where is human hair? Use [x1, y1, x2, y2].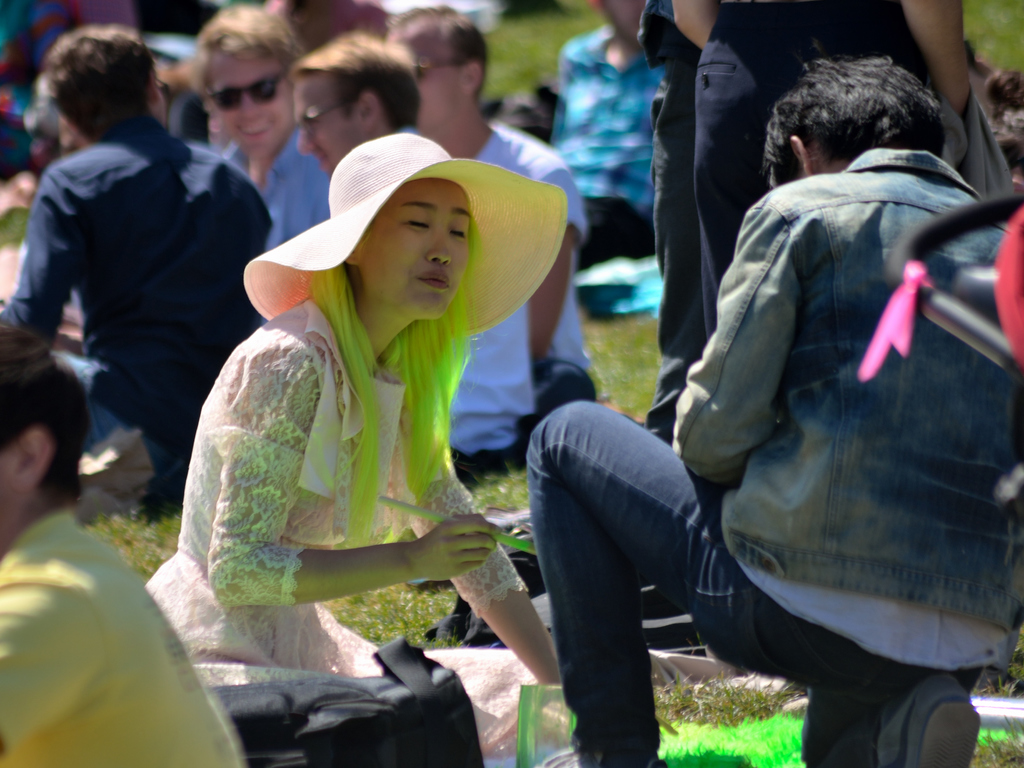
[985, 66, 1023, 164].
